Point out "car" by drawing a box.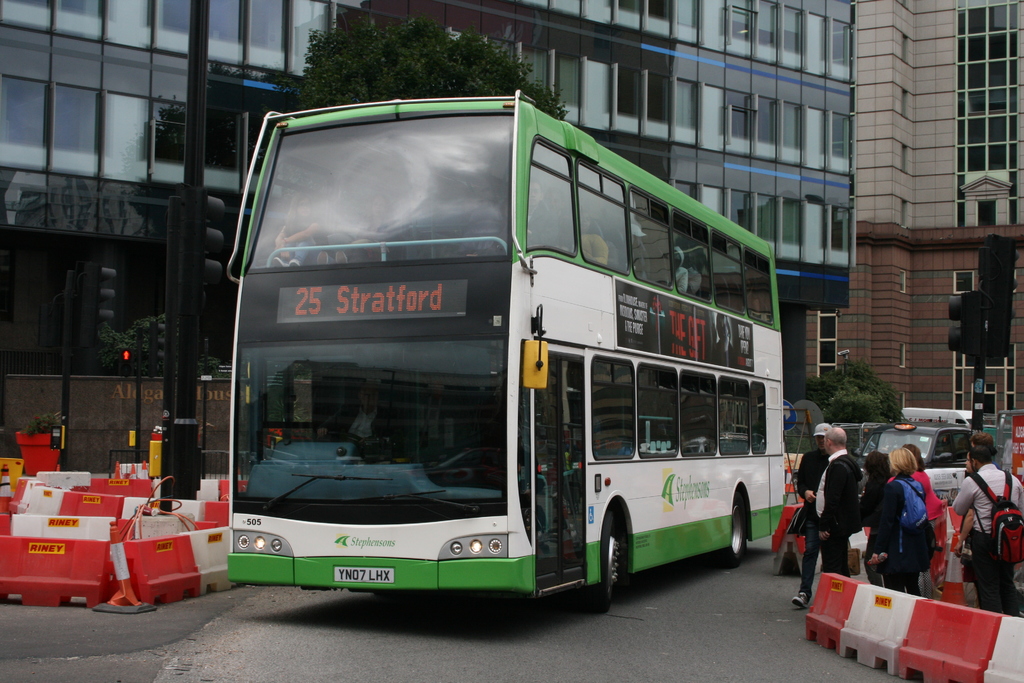
857, 427, 975, 469.
